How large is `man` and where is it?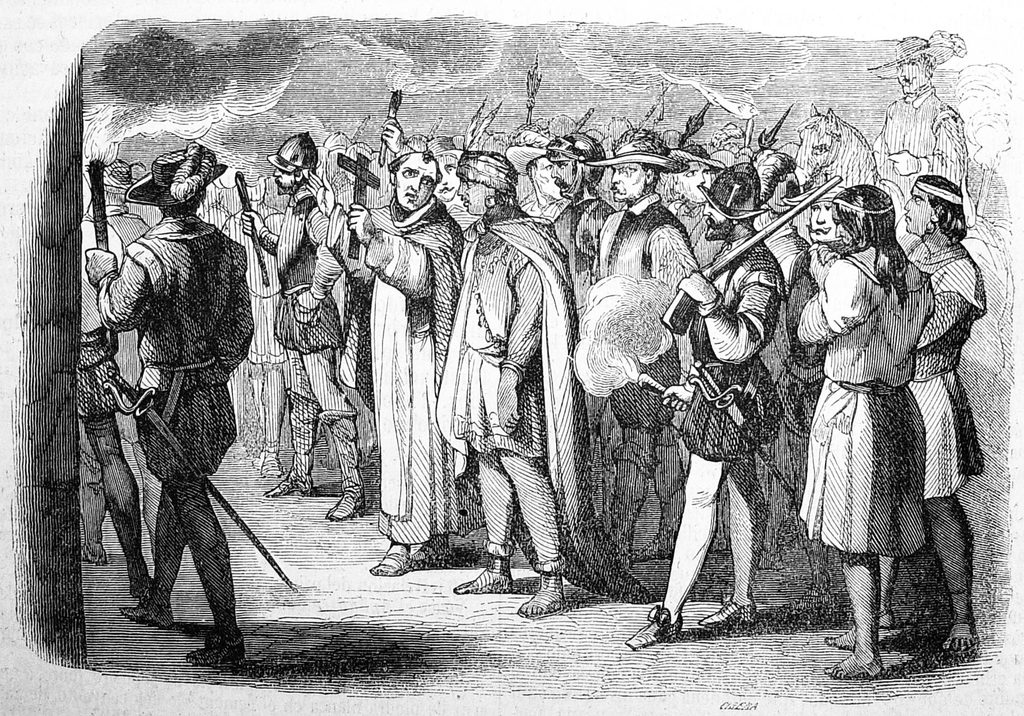
Bounding box: left=857, top=18, right=986, bottom=224.
